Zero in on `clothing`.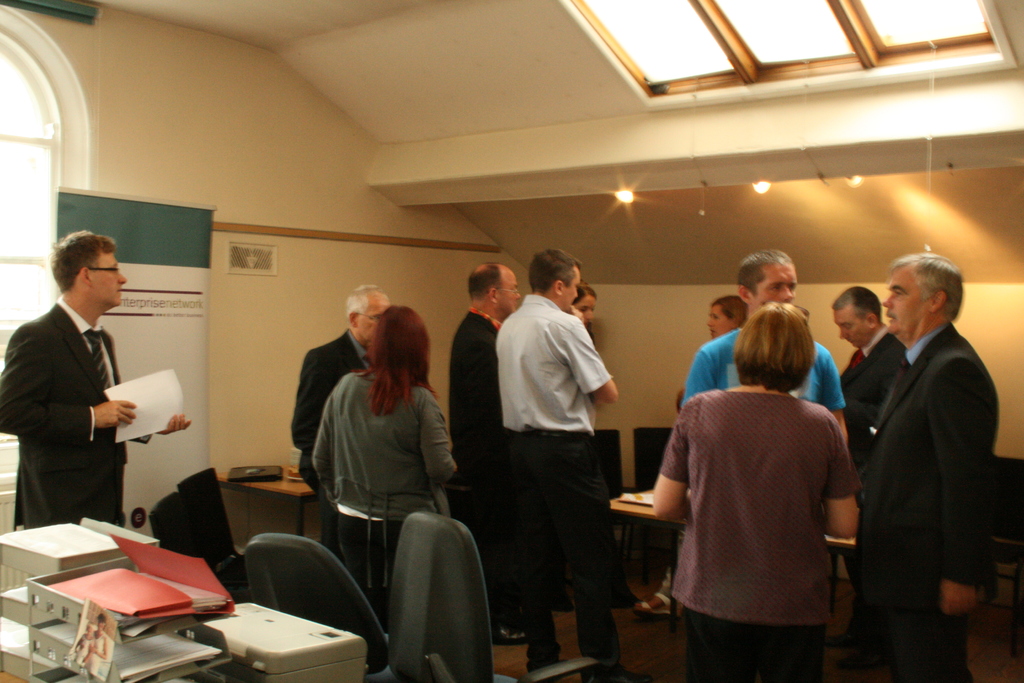
Zeroed in: 836:319:911:638.
